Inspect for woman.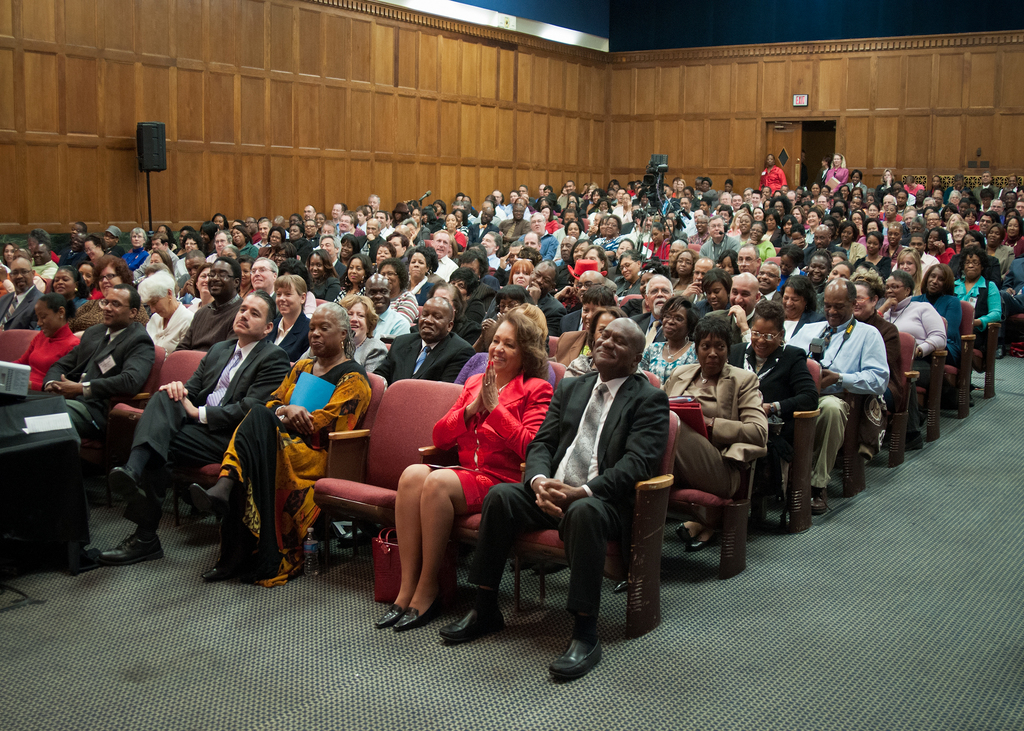
Inspection: select_region(872, 268, 950, 435).
